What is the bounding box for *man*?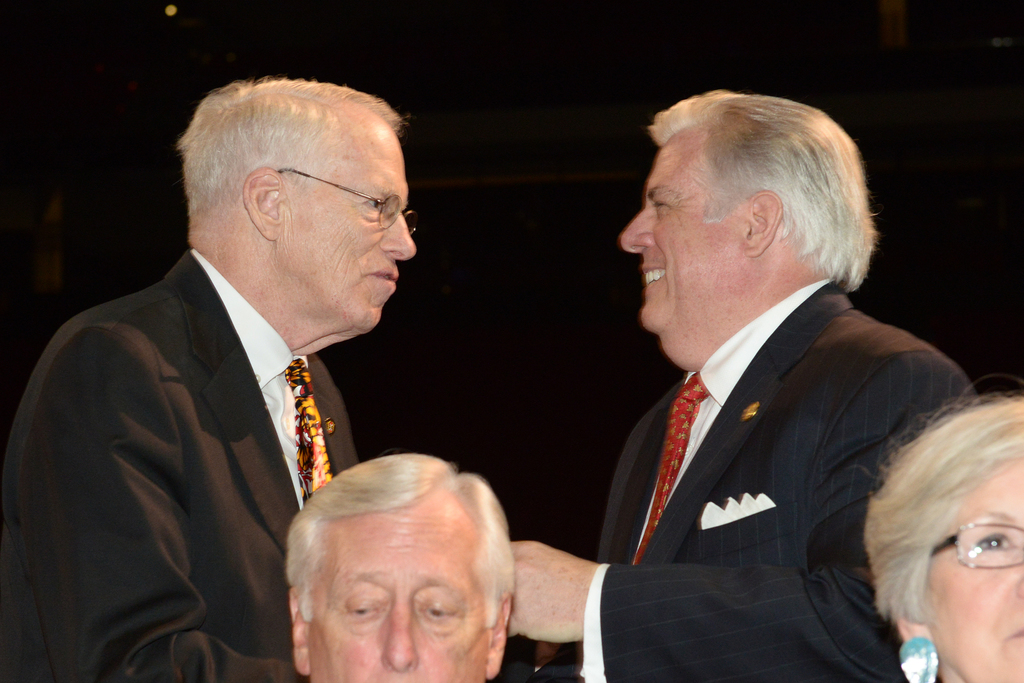
x1=1, y1=60, x2=402, y2=682.
